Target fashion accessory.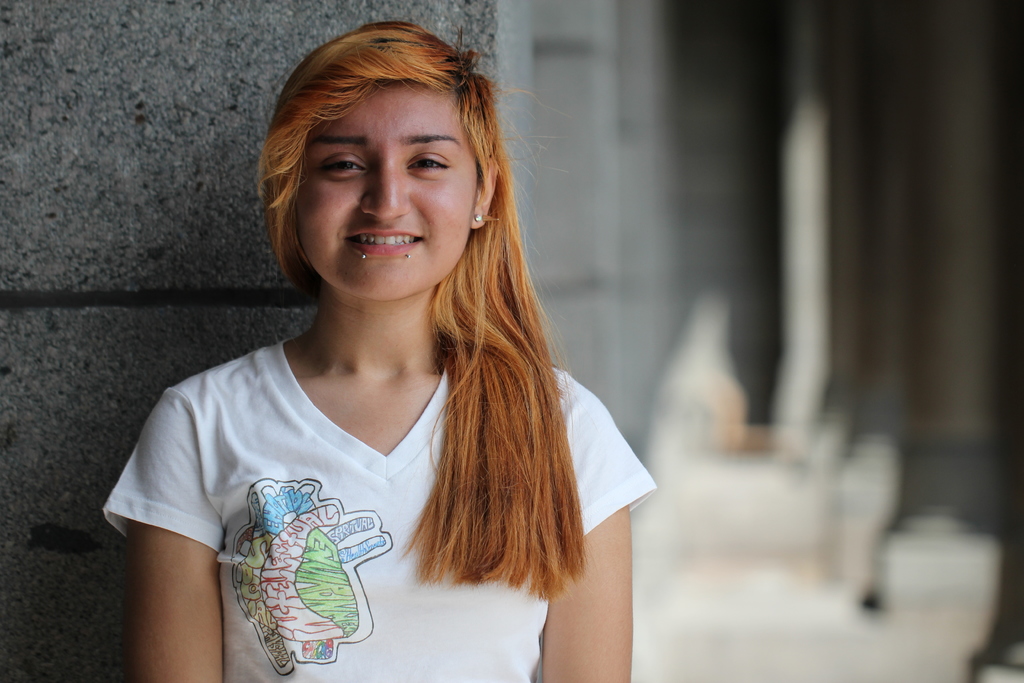
Target region: BBox(403, 251, 413, 259).
